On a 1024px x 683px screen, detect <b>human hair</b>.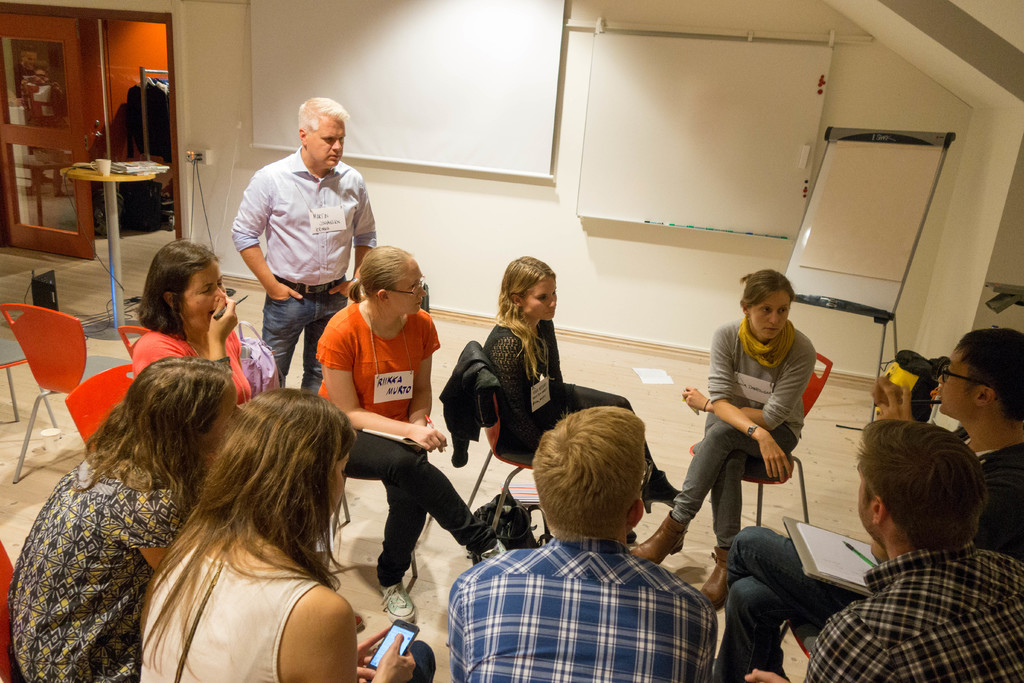
x1=855 y1=416 x2=985 y2=549.
